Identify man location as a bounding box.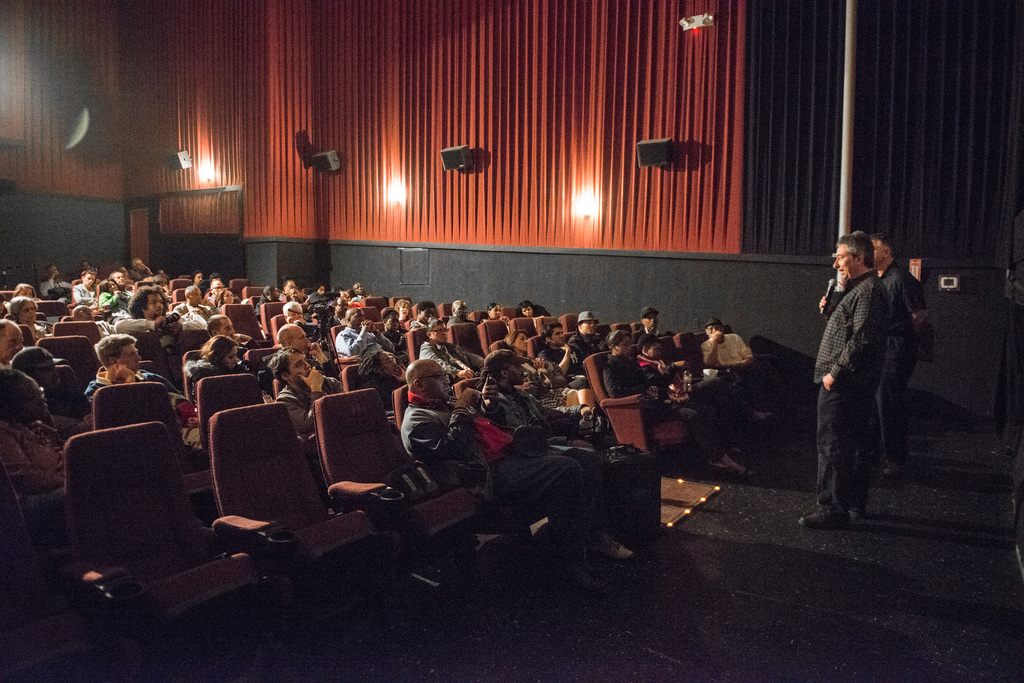
(left=0, top=321, right=24, bottom=369).
